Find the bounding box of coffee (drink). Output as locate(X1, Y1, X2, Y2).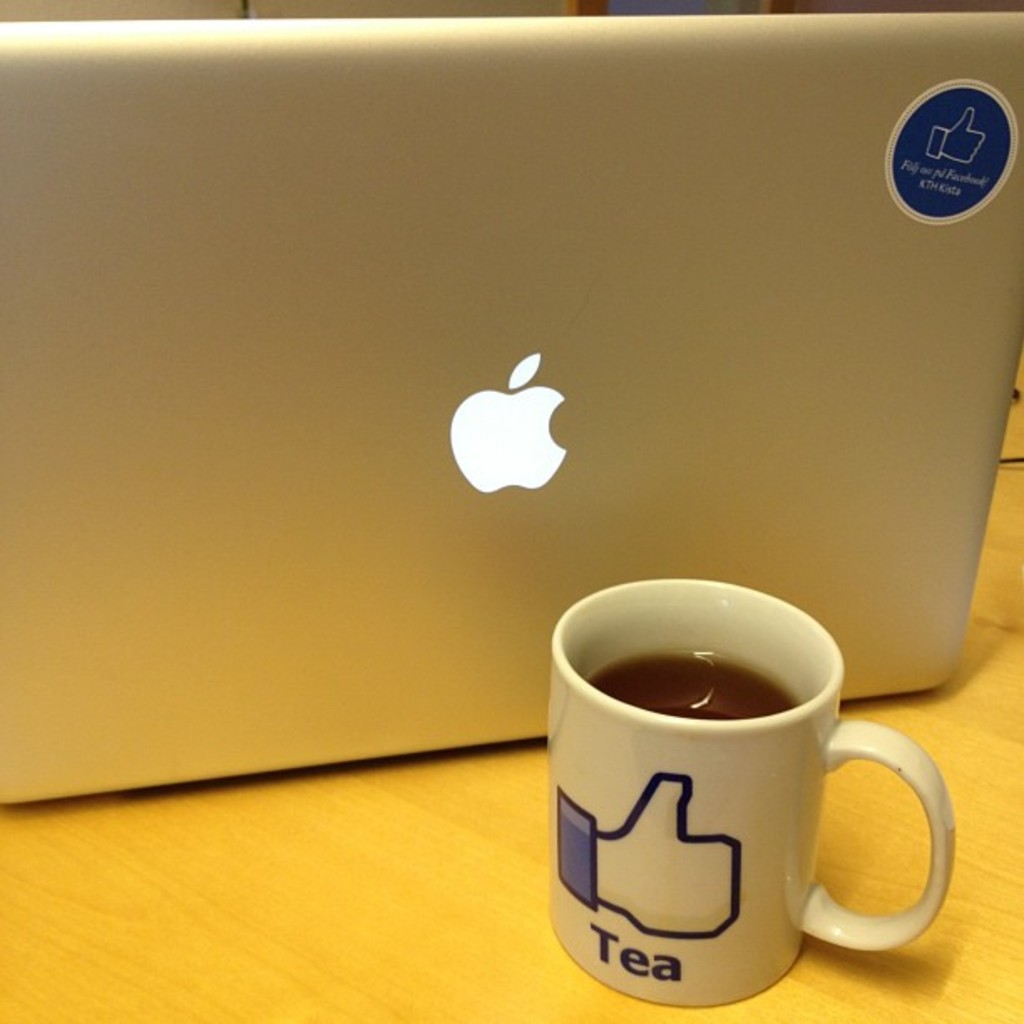
locate(571, 576, 902, 1006).
